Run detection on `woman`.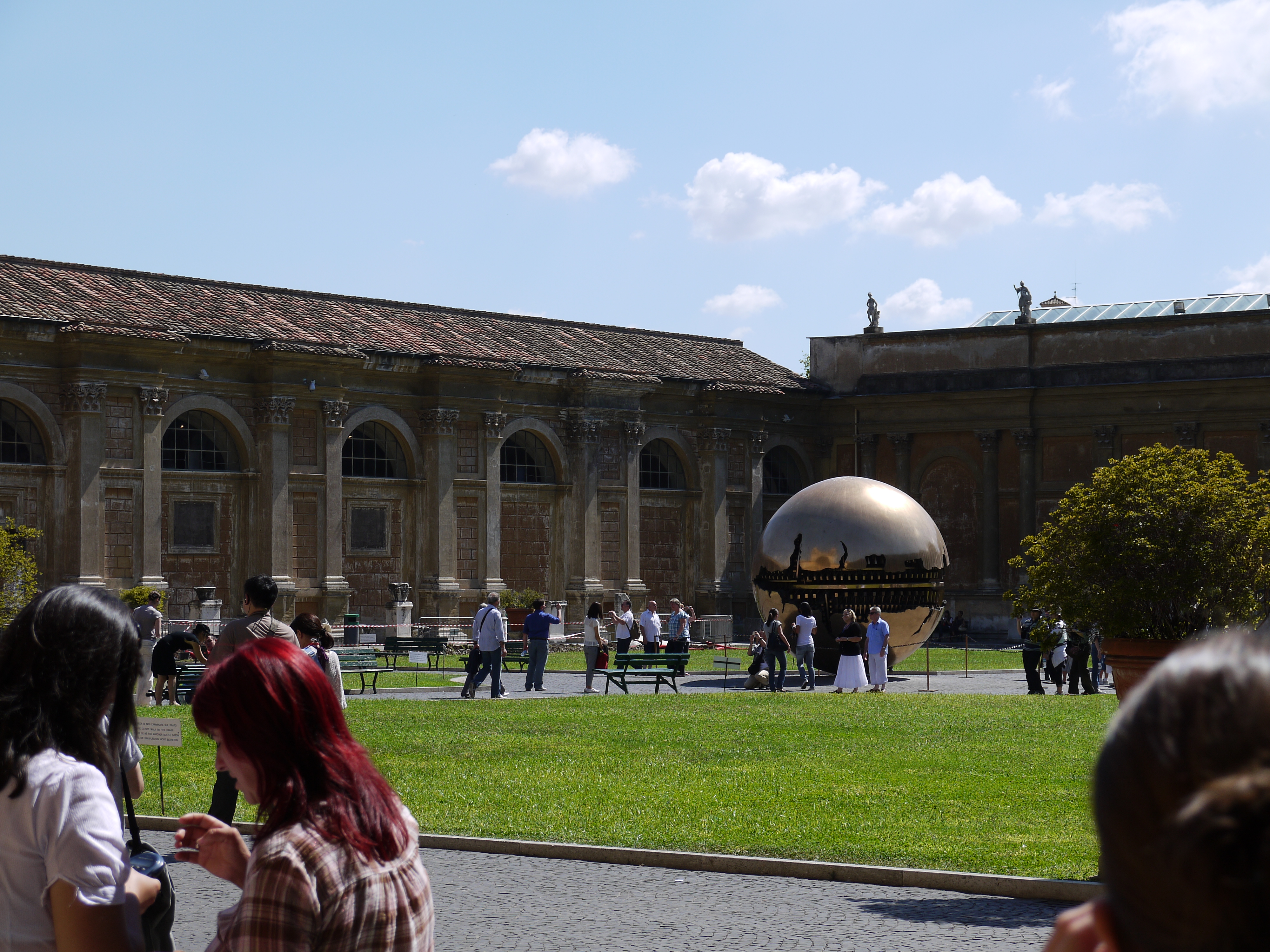
Result: box=[262, 192, 275, 220].
